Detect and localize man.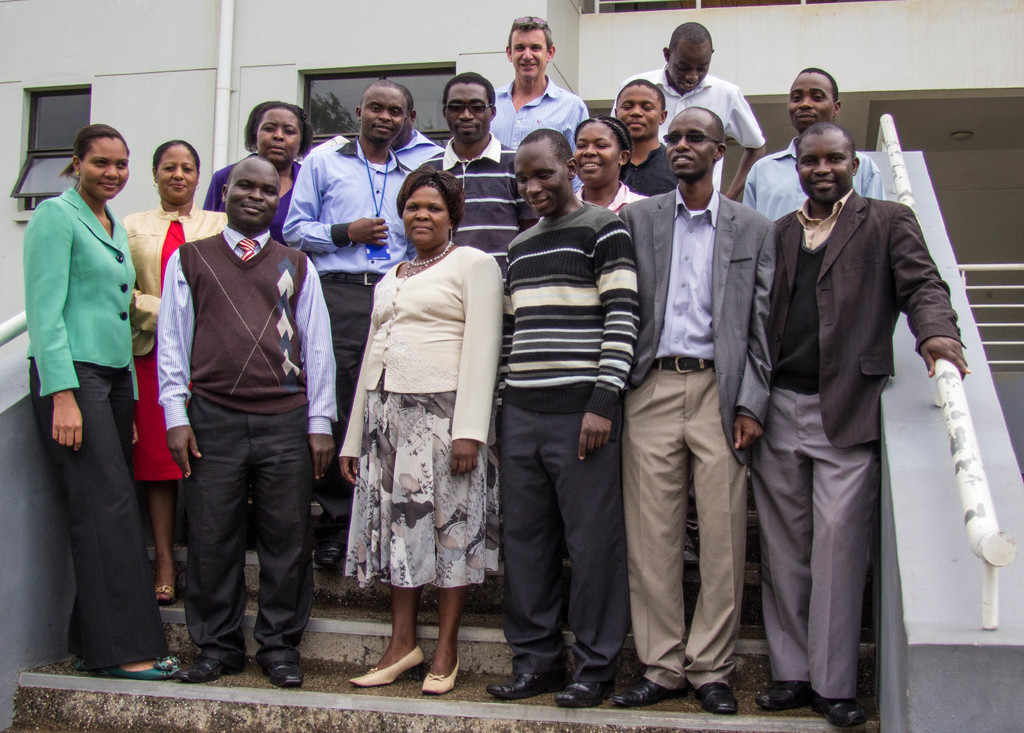
Localized at 140, 136, 335, 690.
